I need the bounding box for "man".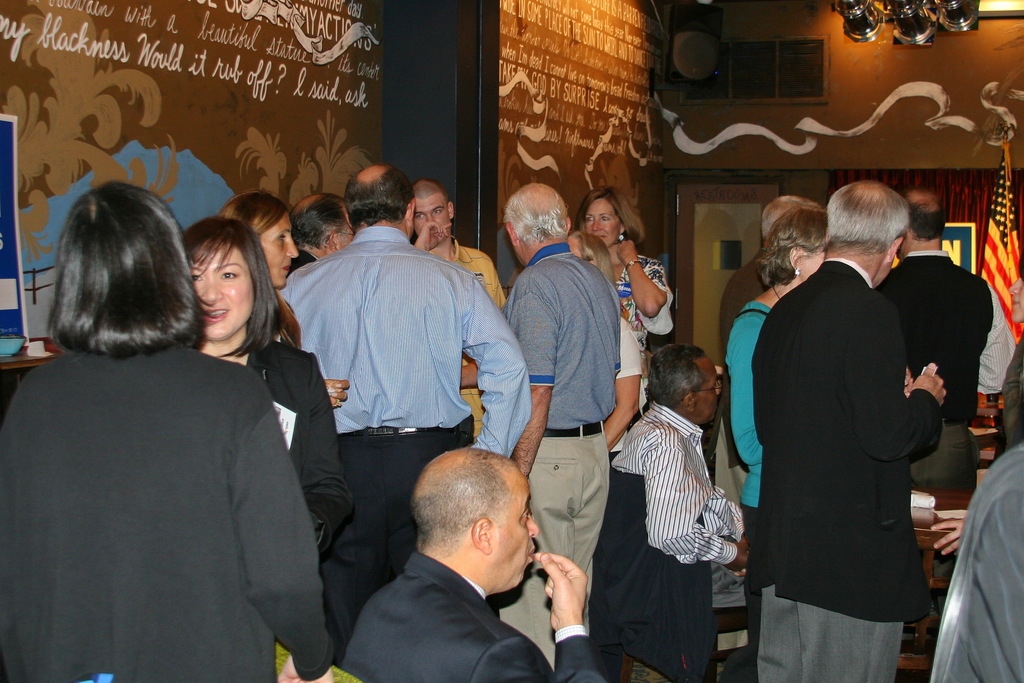
Here it is: 929,442,1023,682.
